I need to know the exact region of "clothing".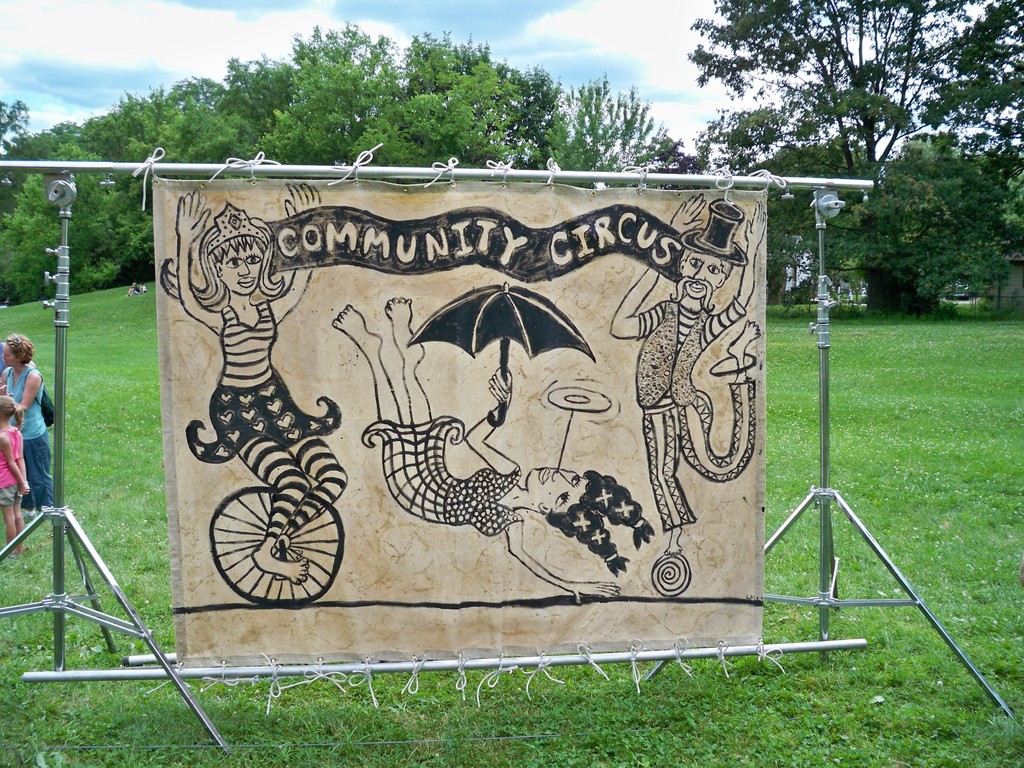
Region: (6,364,50,522).
